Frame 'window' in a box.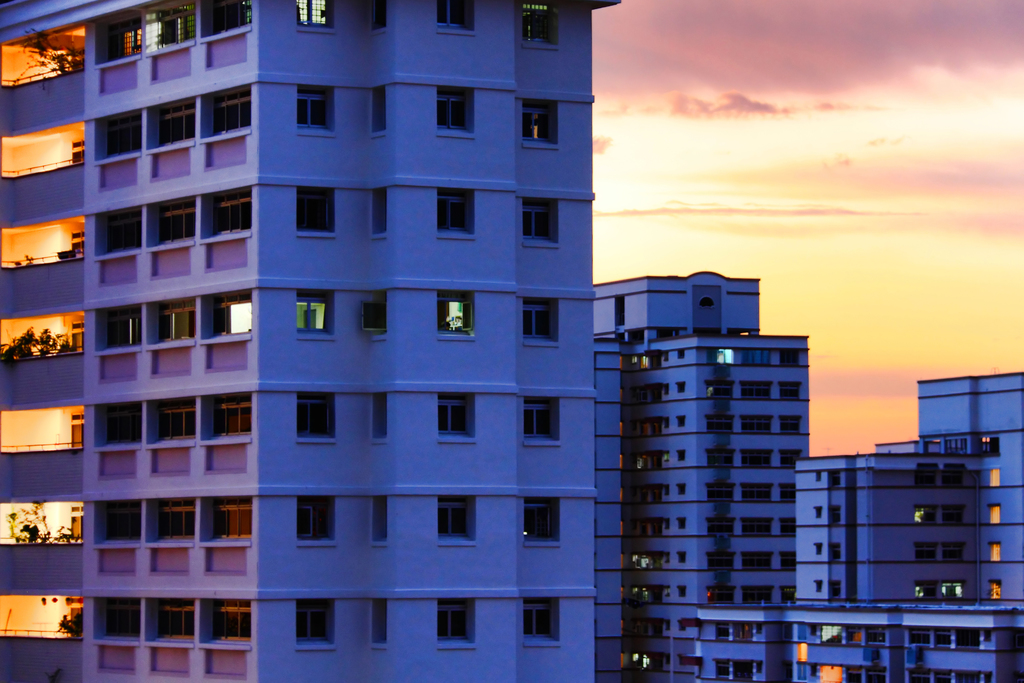
bbox=[218, 297, 256, 335].
